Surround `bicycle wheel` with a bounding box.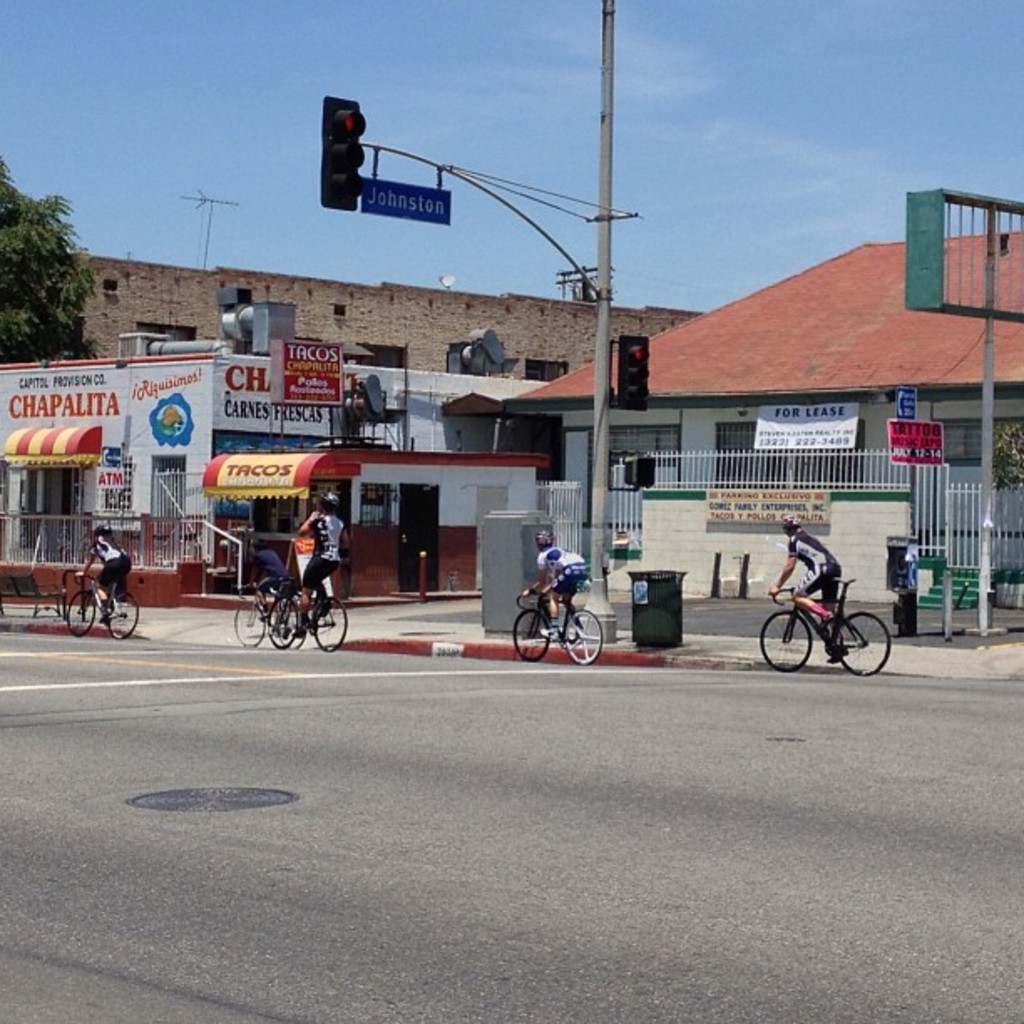
64,589,95,639.
